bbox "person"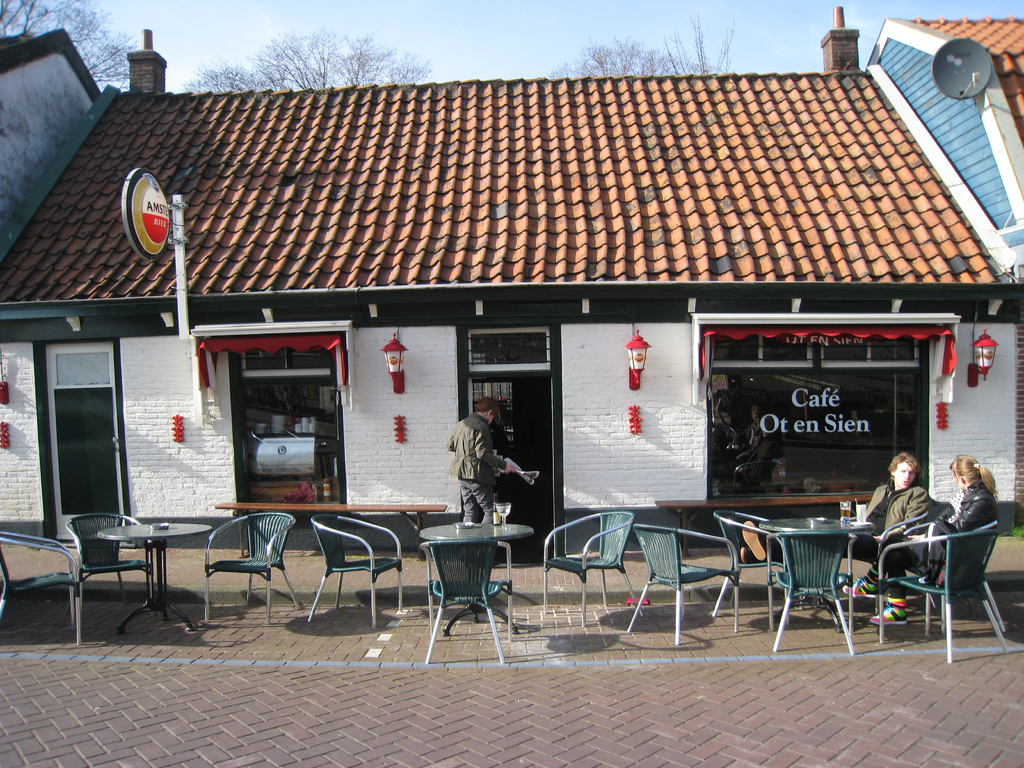
box=[842, 454, 1002, 628]
